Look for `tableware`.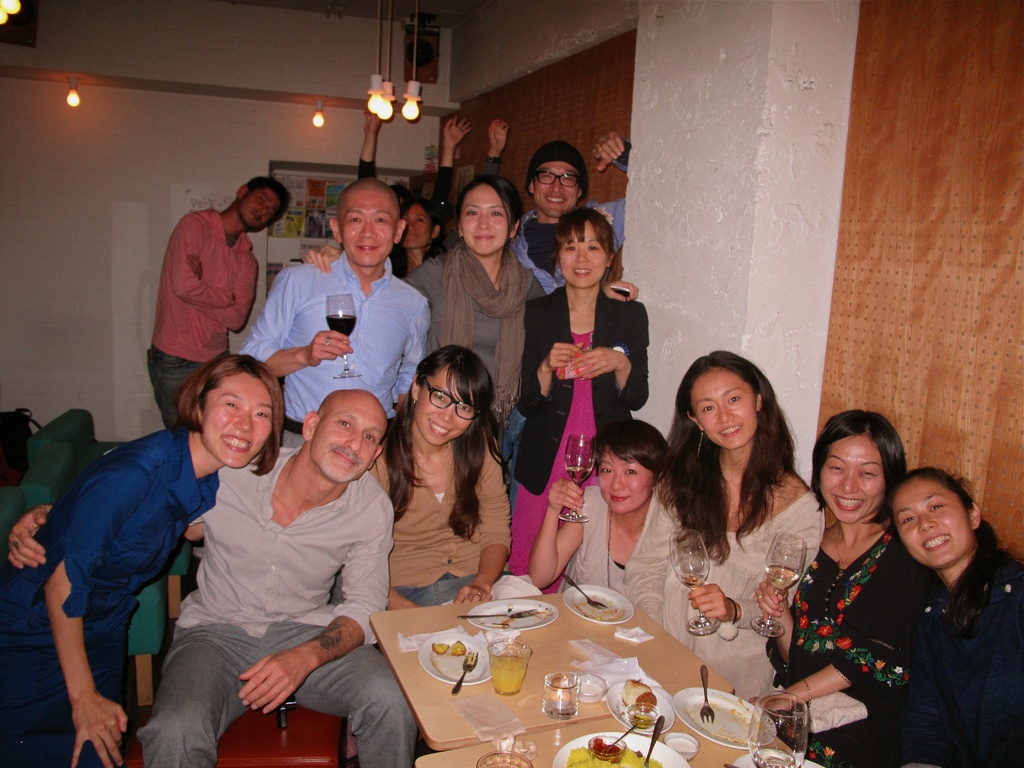
Found: <region>681, 686, 776, 746</region>.
